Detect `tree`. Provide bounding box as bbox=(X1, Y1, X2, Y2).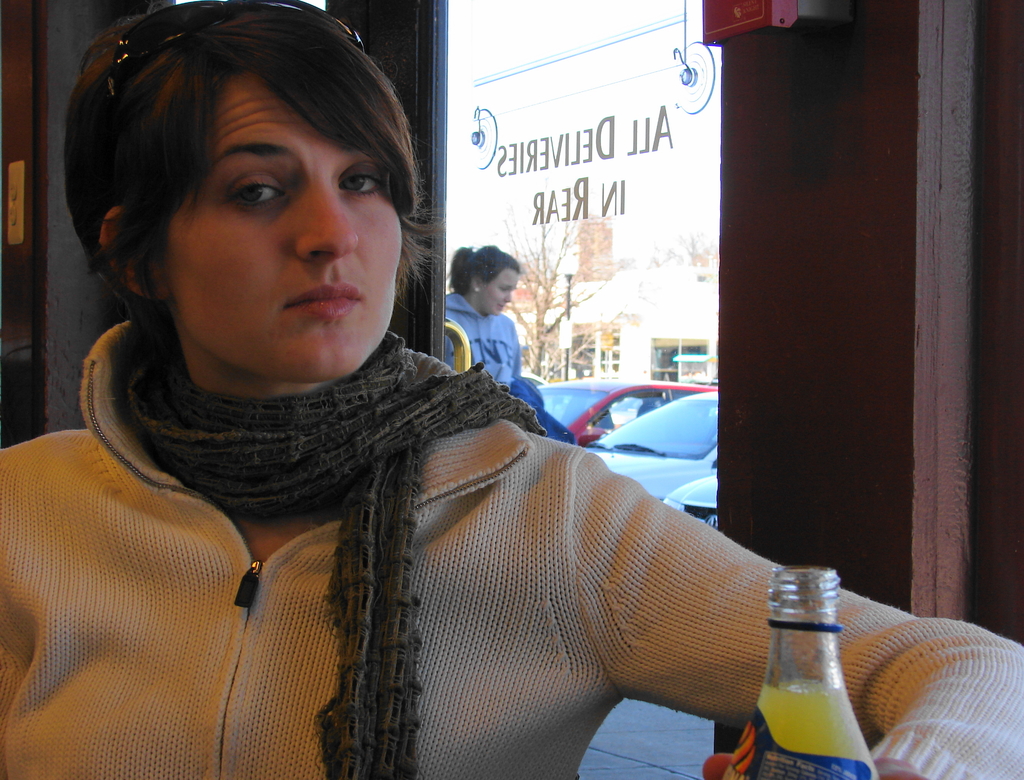
bbox=(503, 216, 623, 382).
